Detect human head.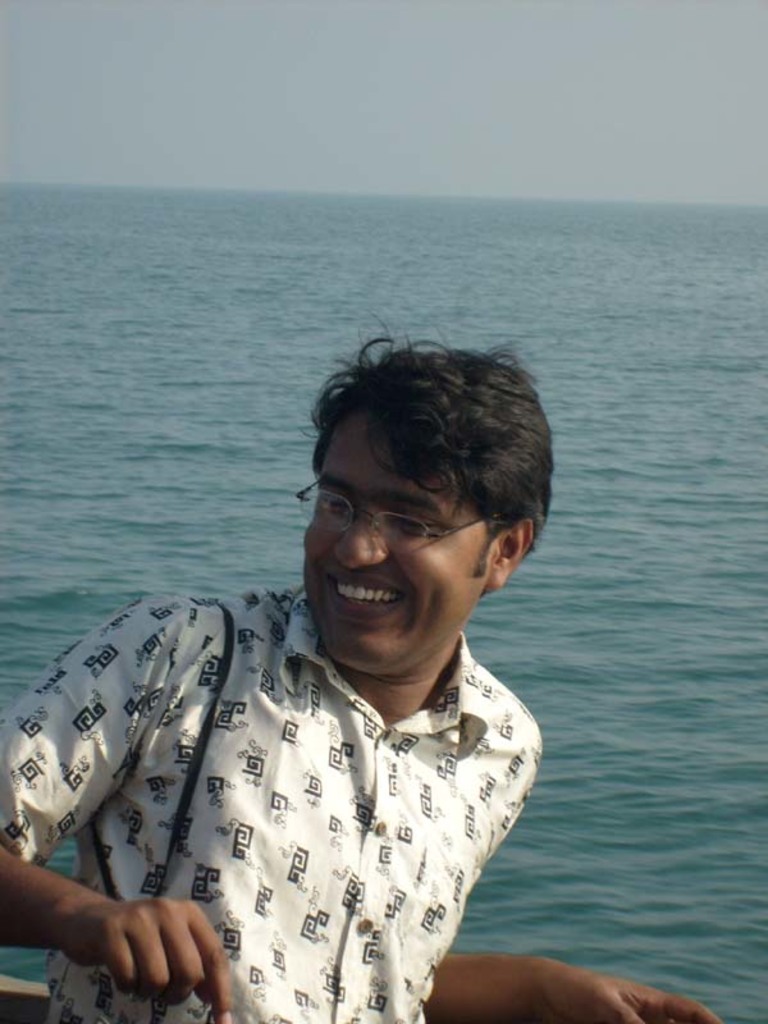
Detected at (297,329,550,663).
